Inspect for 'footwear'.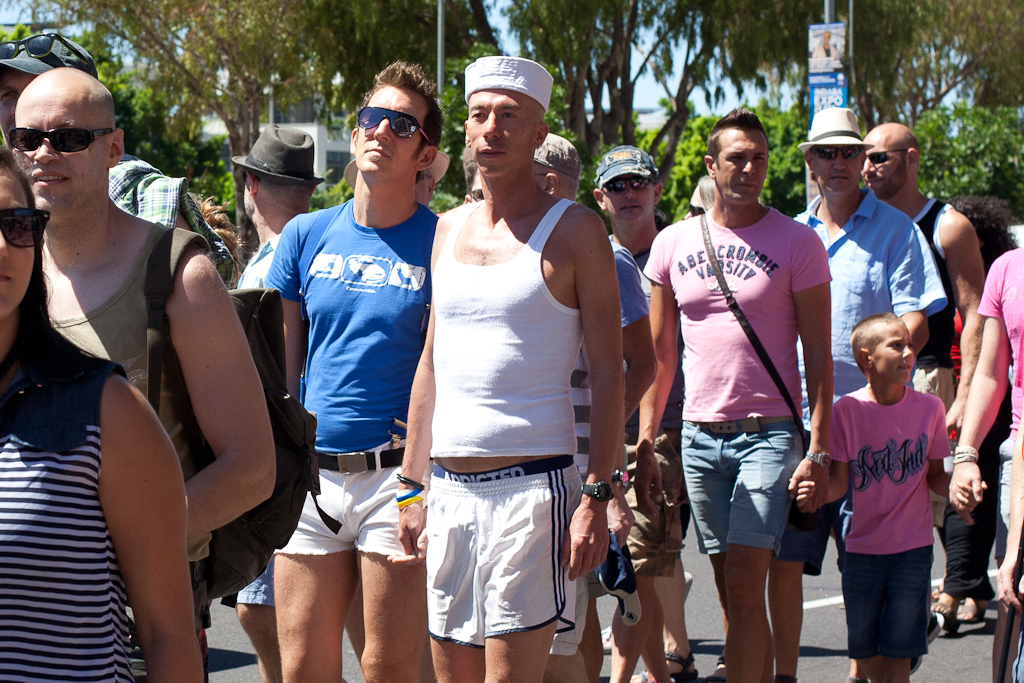
Inspection: select_region(906, 610, 949, 677).
